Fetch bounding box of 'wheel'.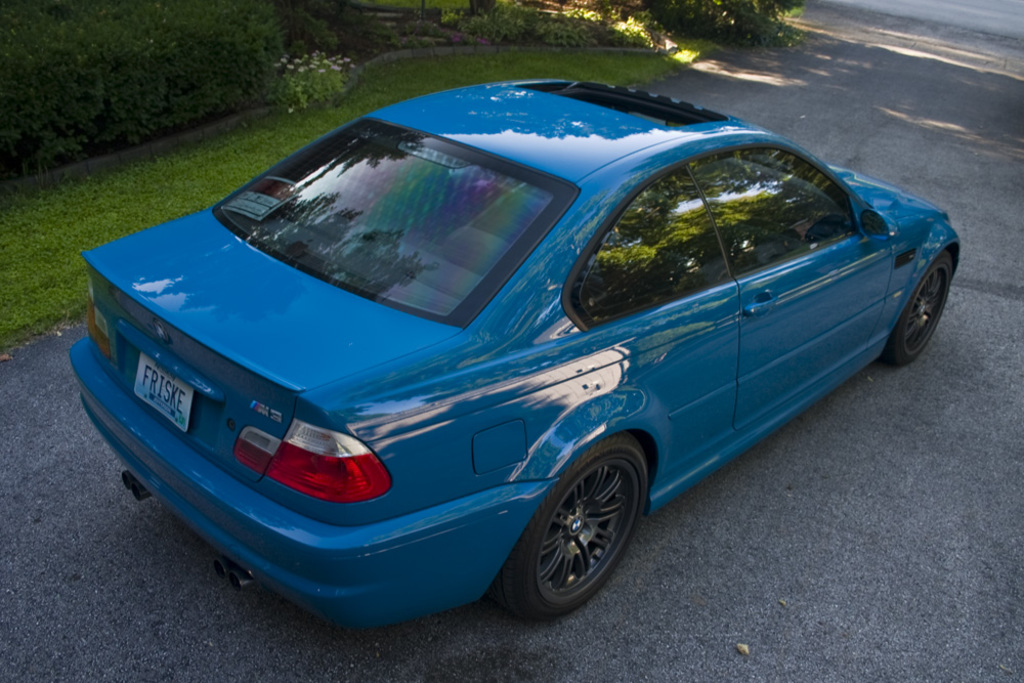
Bbox: [x1=504, y1=436, x2=646, y2=625].
